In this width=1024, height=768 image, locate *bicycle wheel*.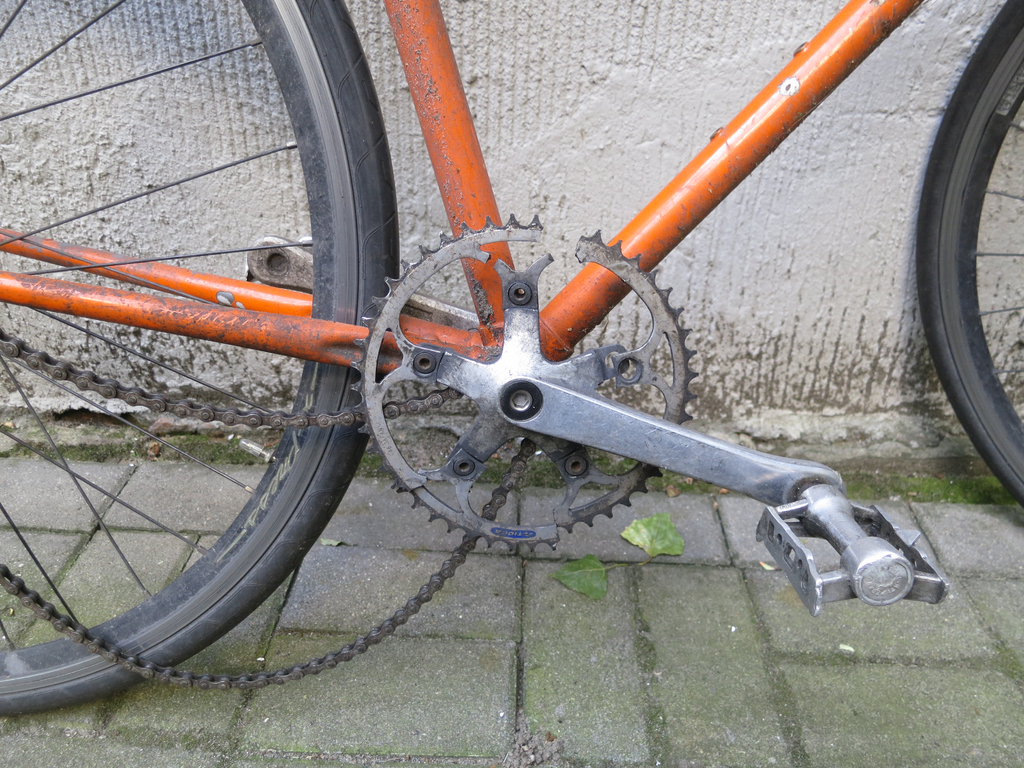
Bounding box: bbox=(7, 50, 401, 628).
